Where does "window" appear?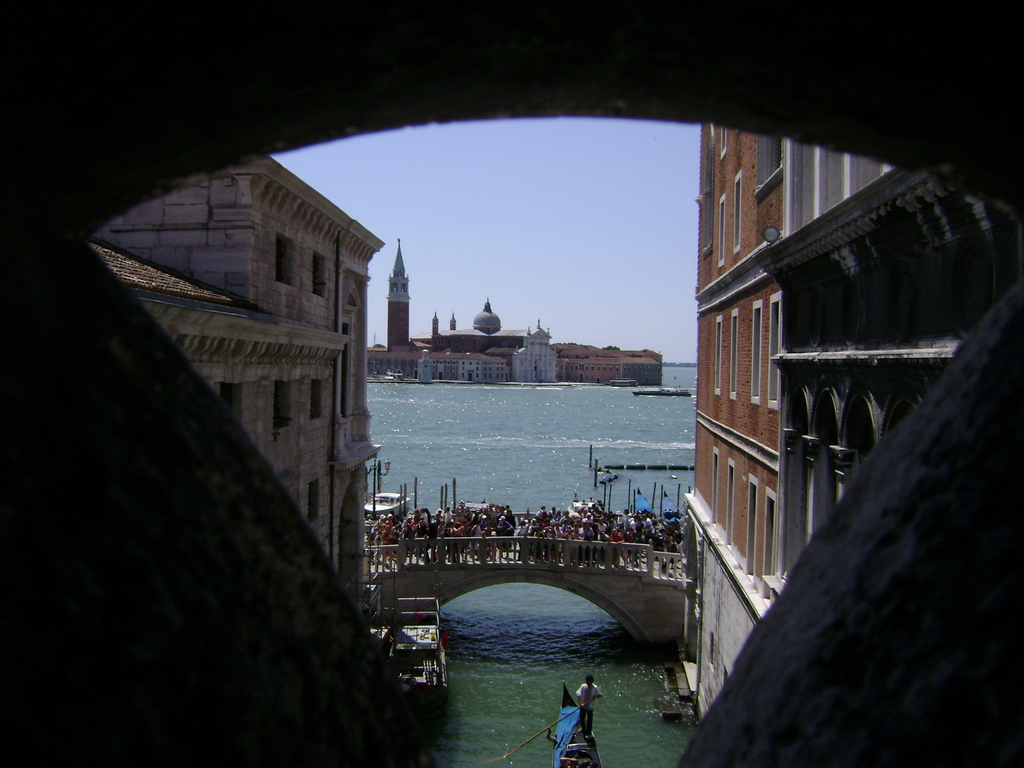
Appears at [726, 310, 739, 400].
